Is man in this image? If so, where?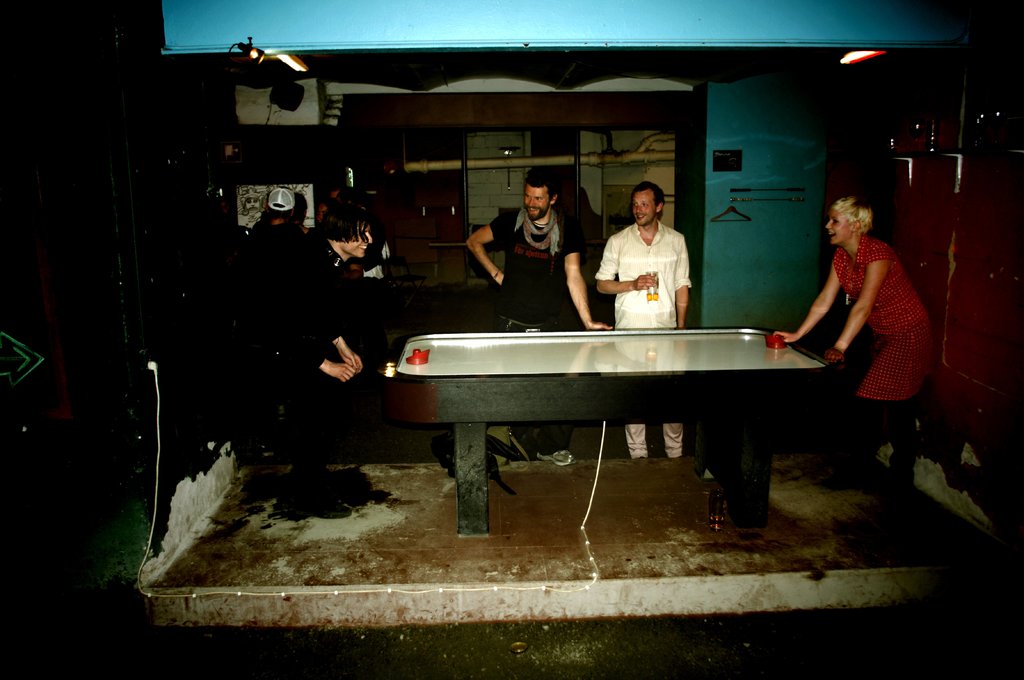
Yes, at 464,169,614,464.
